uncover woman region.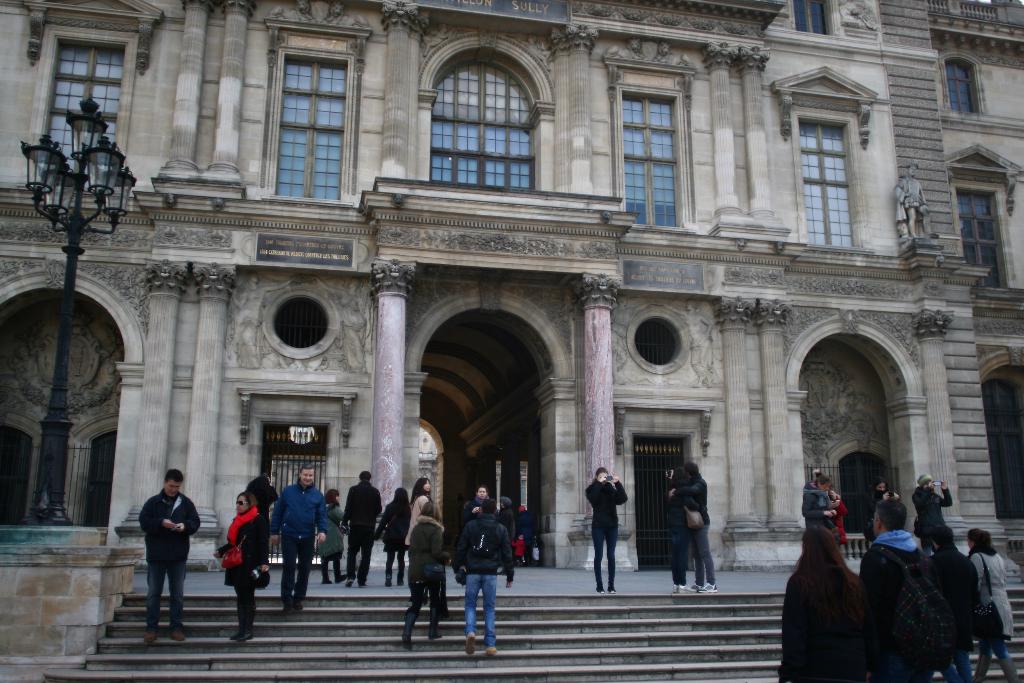
Uncovered: locate(665, 468, 702, 595).
